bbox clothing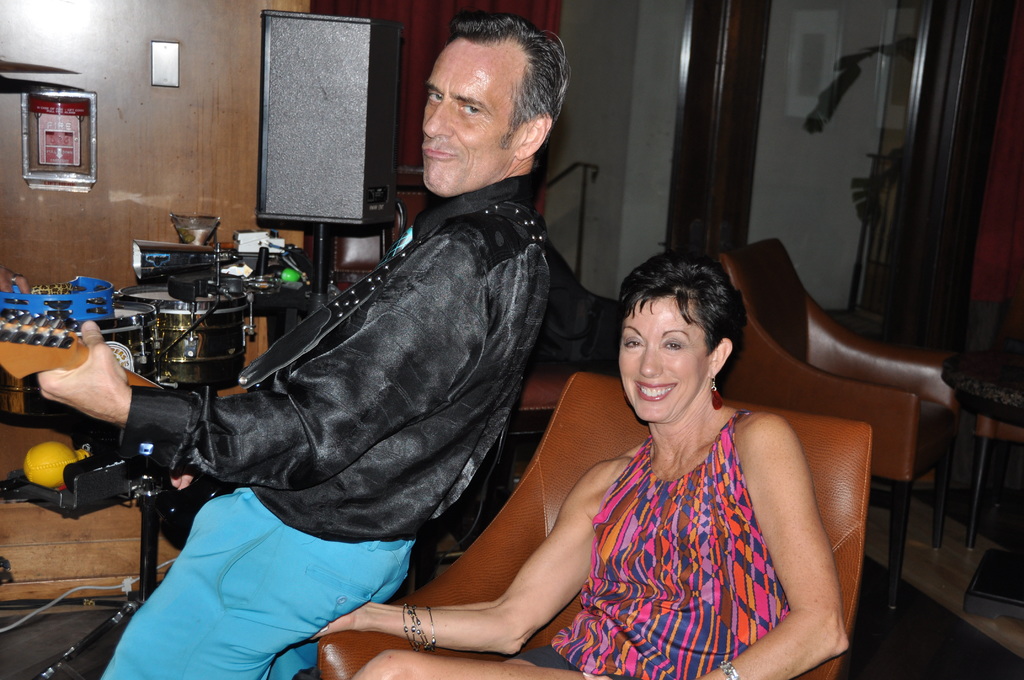
x1=135, y1=153, x2=584, y2=623
